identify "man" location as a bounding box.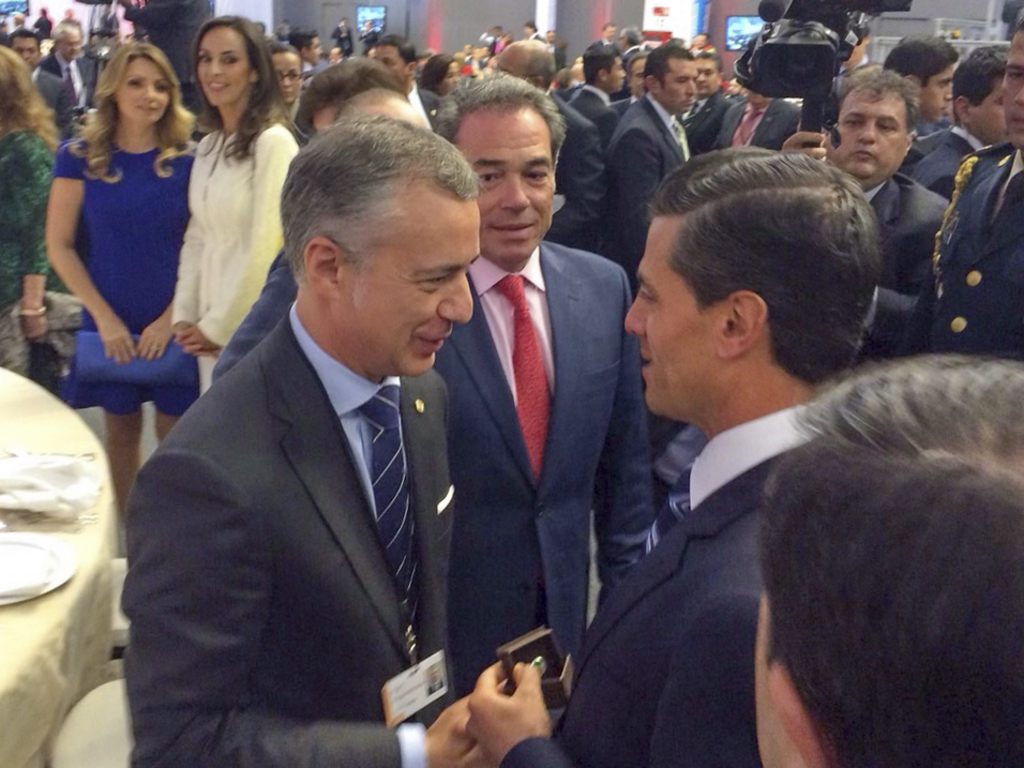
crop(4, 26, 67, 142).
